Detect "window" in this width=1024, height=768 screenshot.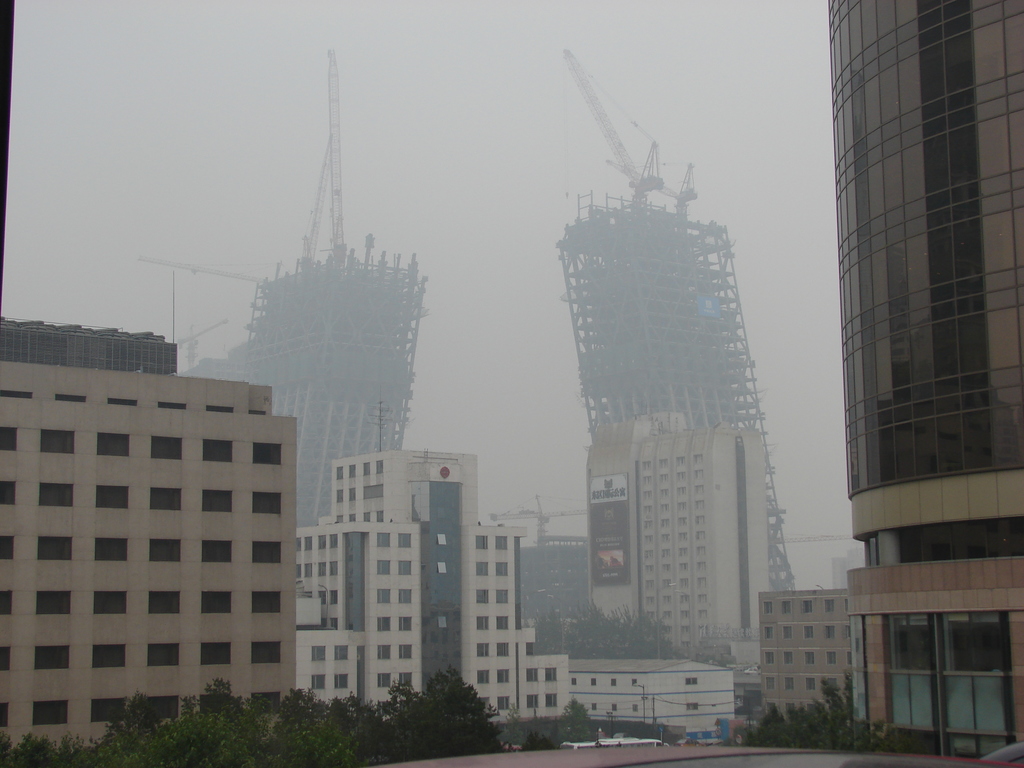
Detection: x1=492, y1=535, x2=508, y2=550.
